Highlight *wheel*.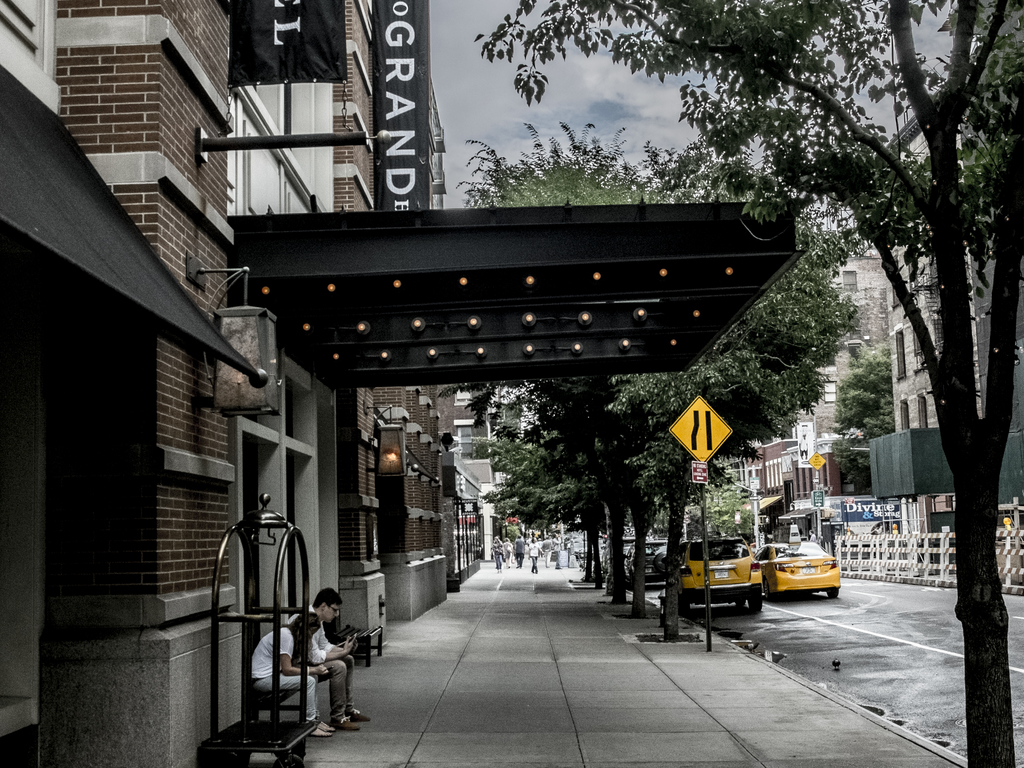
Highlighted region: bbox=(678, 596, 690, 616).
